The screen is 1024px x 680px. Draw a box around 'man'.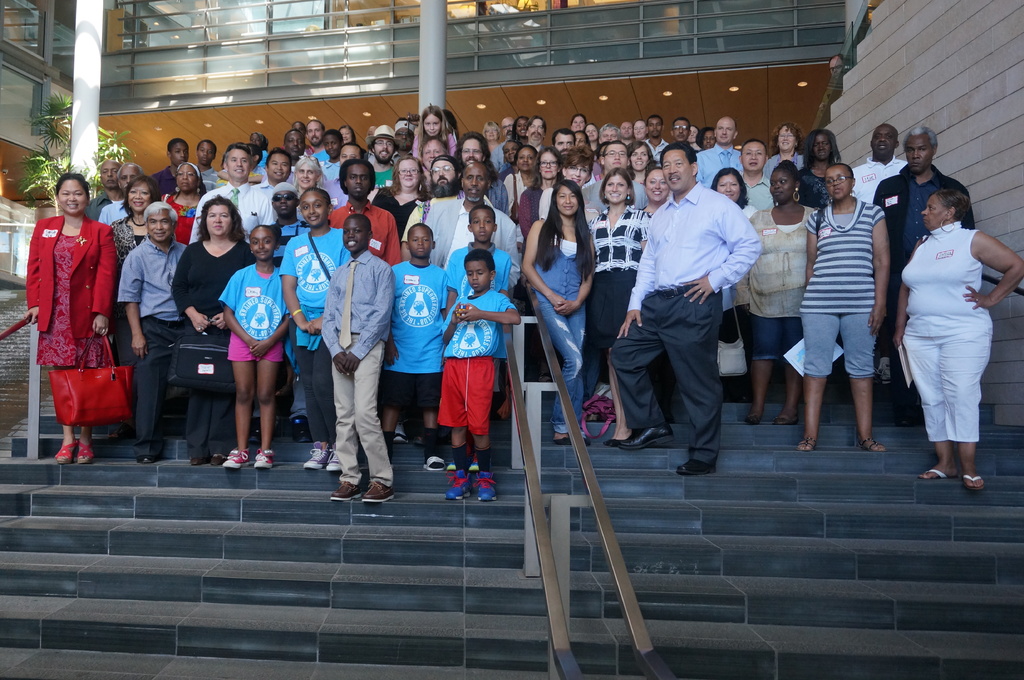
(101, 165, 144, 226).
